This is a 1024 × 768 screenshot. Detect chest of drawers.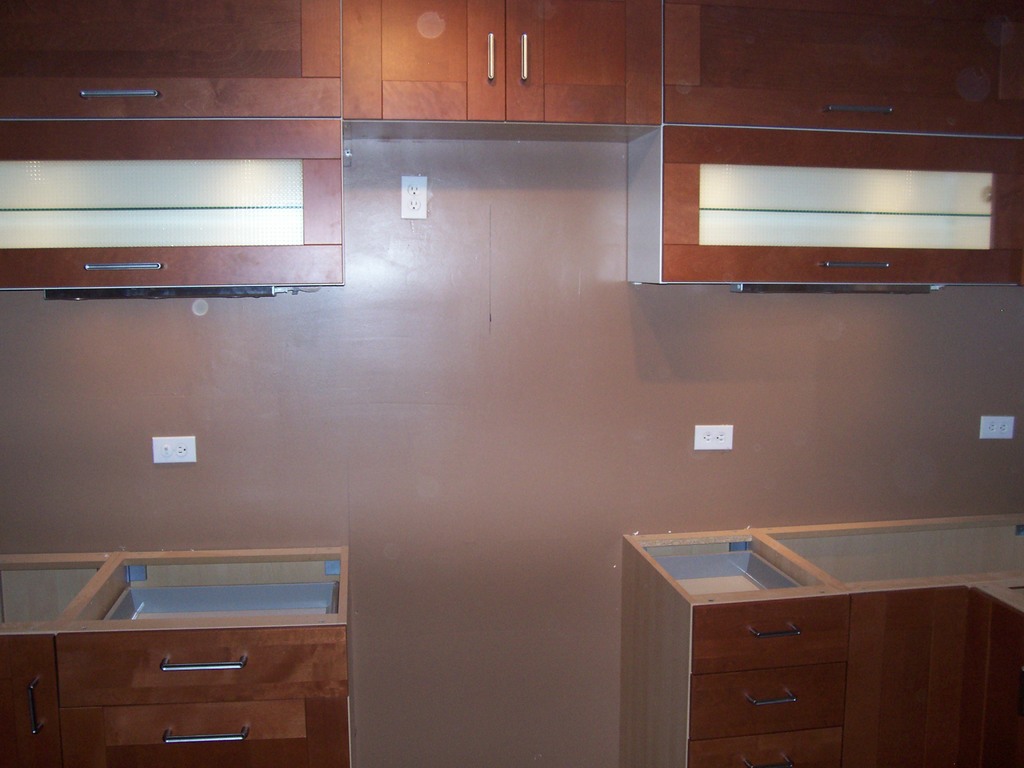
box(0, 552, 350, 767).
